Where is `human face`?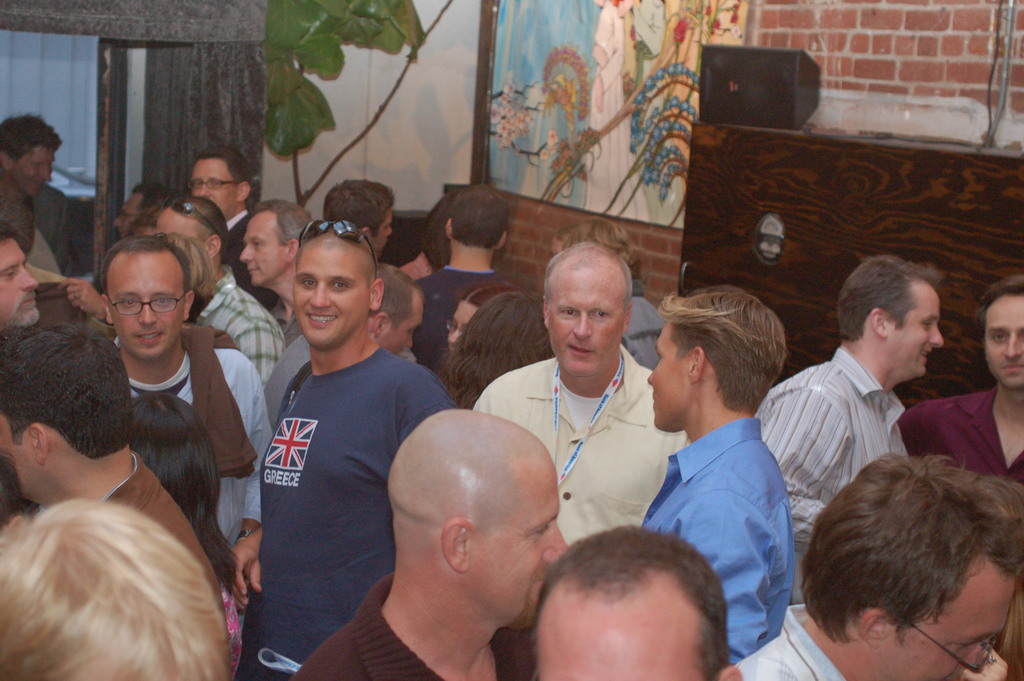
17, 145, 54, 200.
